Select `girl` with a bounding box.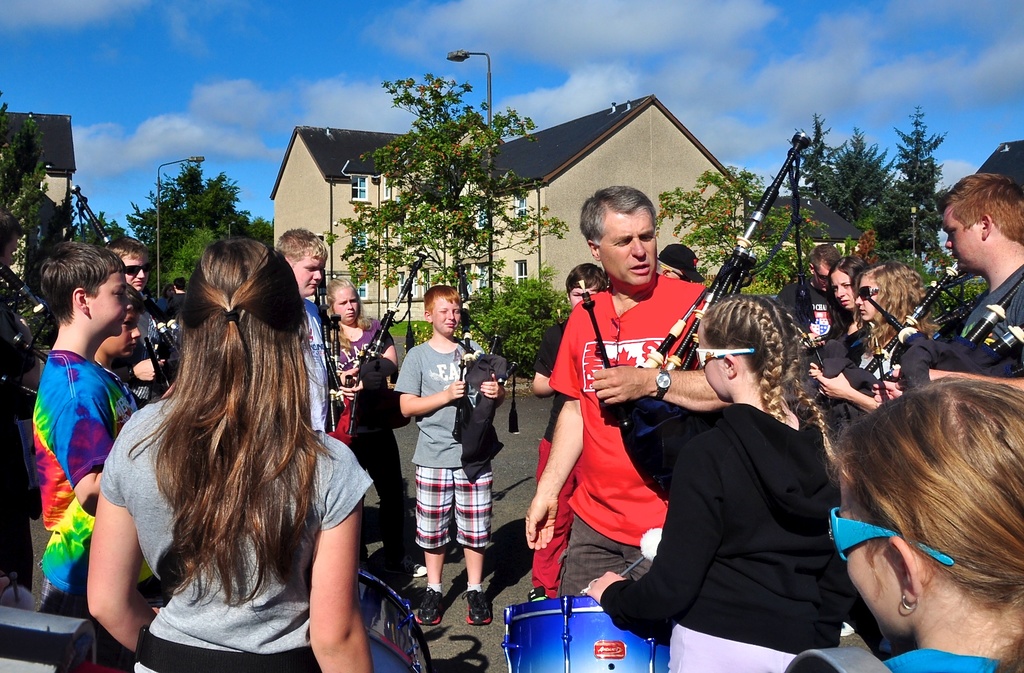
box(804, 263, 941, 420).
